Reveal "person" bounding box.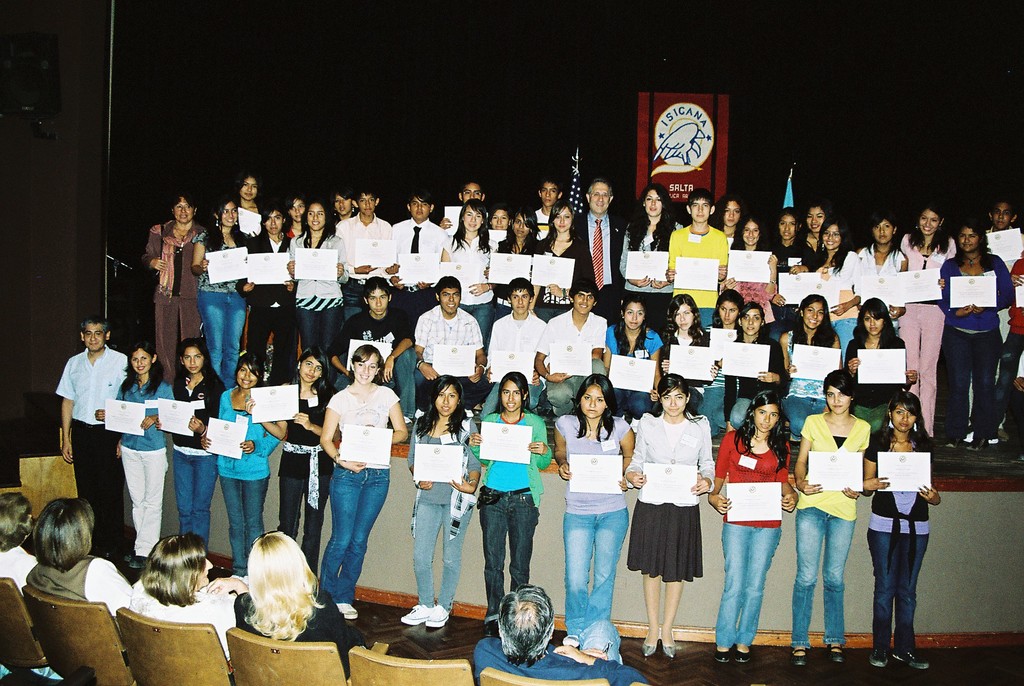
Revealed: locate(606, 297, 674, 432).
